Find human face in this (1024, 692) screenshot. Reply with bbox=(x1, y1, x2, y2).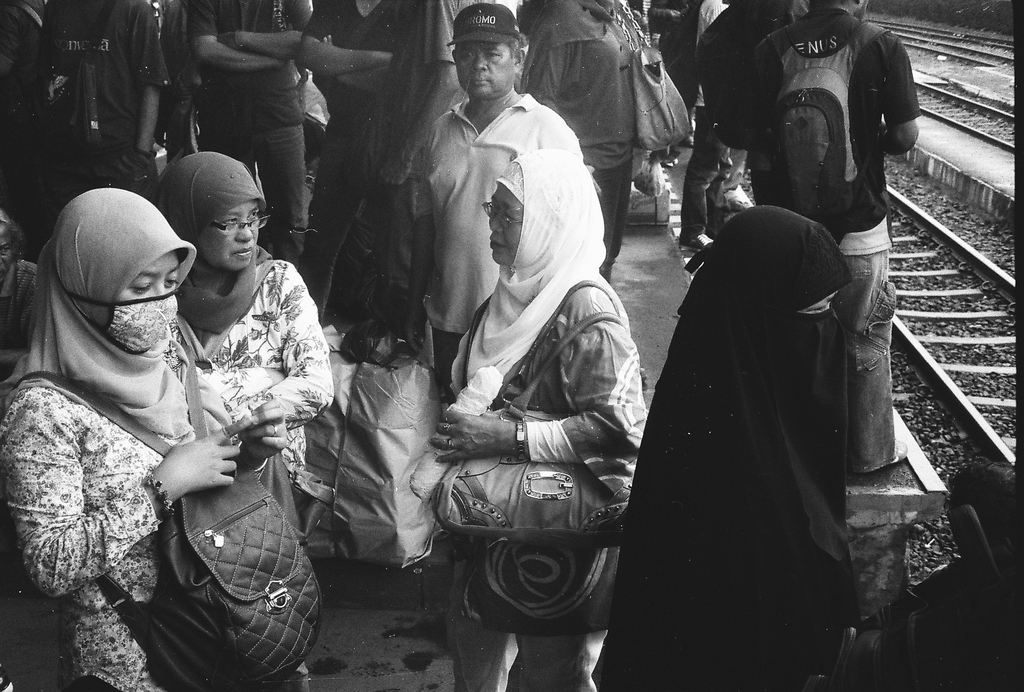
bbox=(488, 181, 525, 267).
